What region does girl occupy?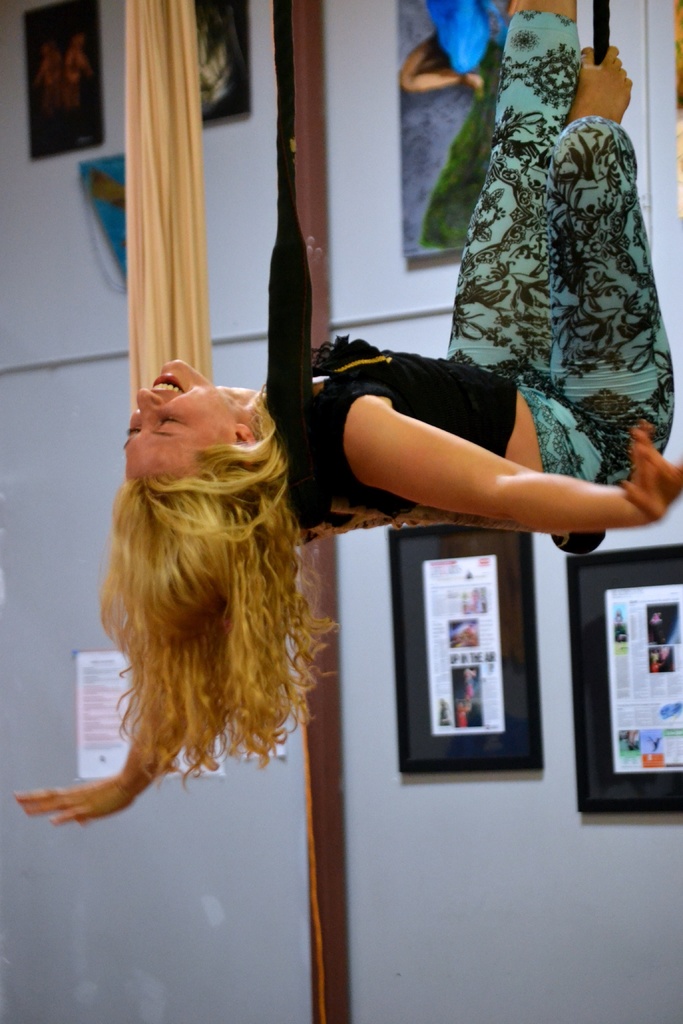
11/0/682/819.
